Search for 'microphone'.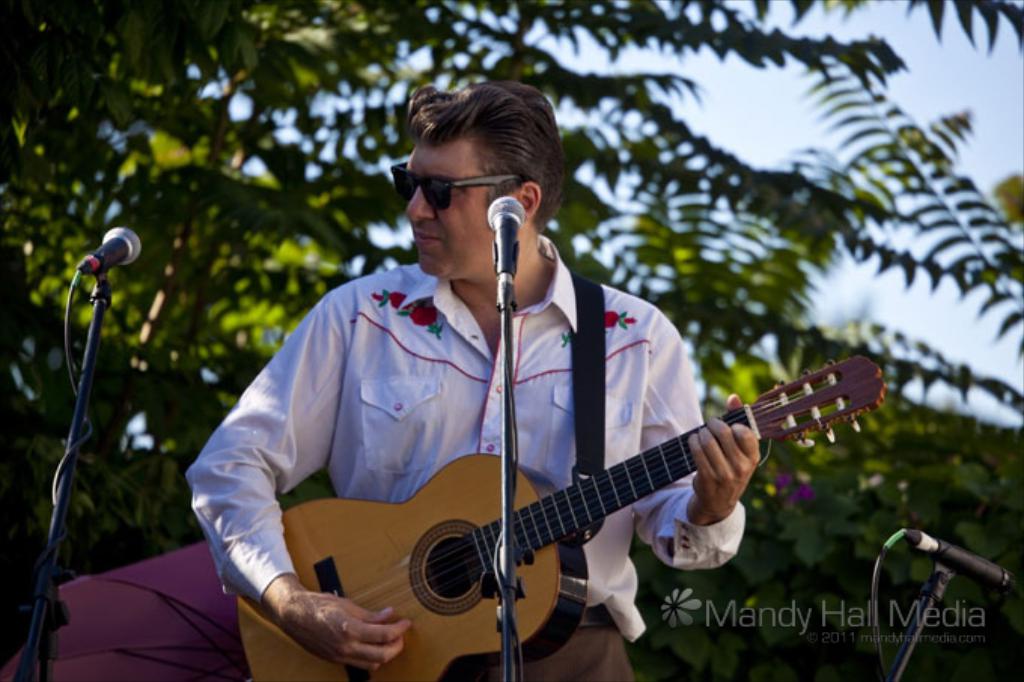
Found at left=71, top=227, right=142, bottom=280.
